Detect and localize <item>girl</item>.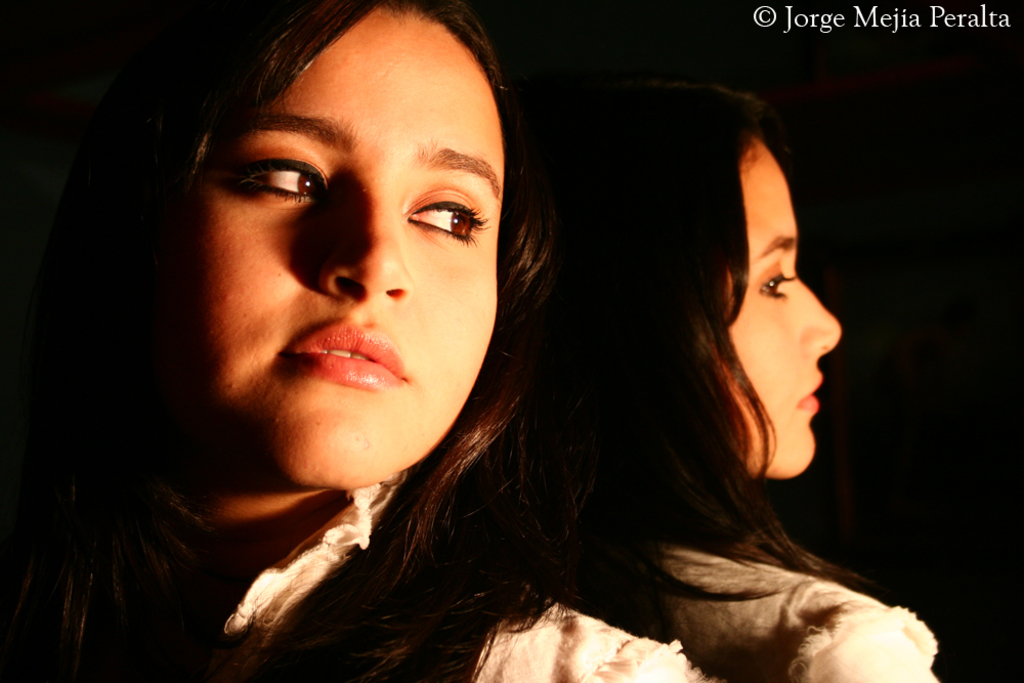
Localized at x1=1, y1=0, x2=706, y2=682.
